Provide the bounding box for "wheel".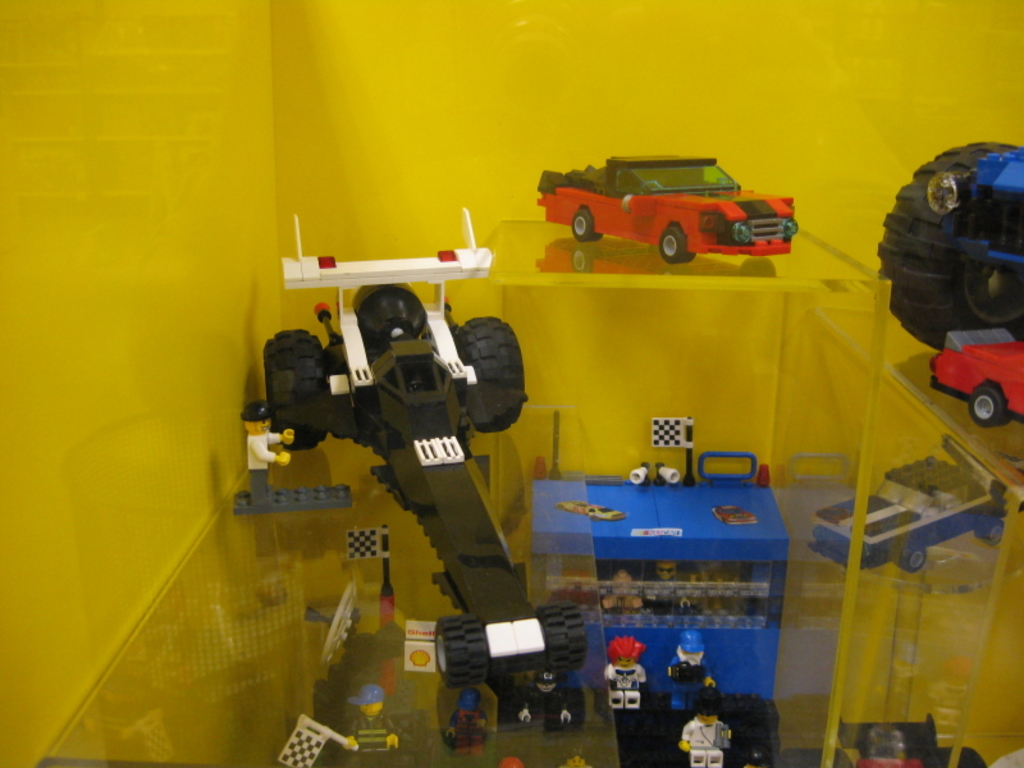
658, 228, 695, 262.
